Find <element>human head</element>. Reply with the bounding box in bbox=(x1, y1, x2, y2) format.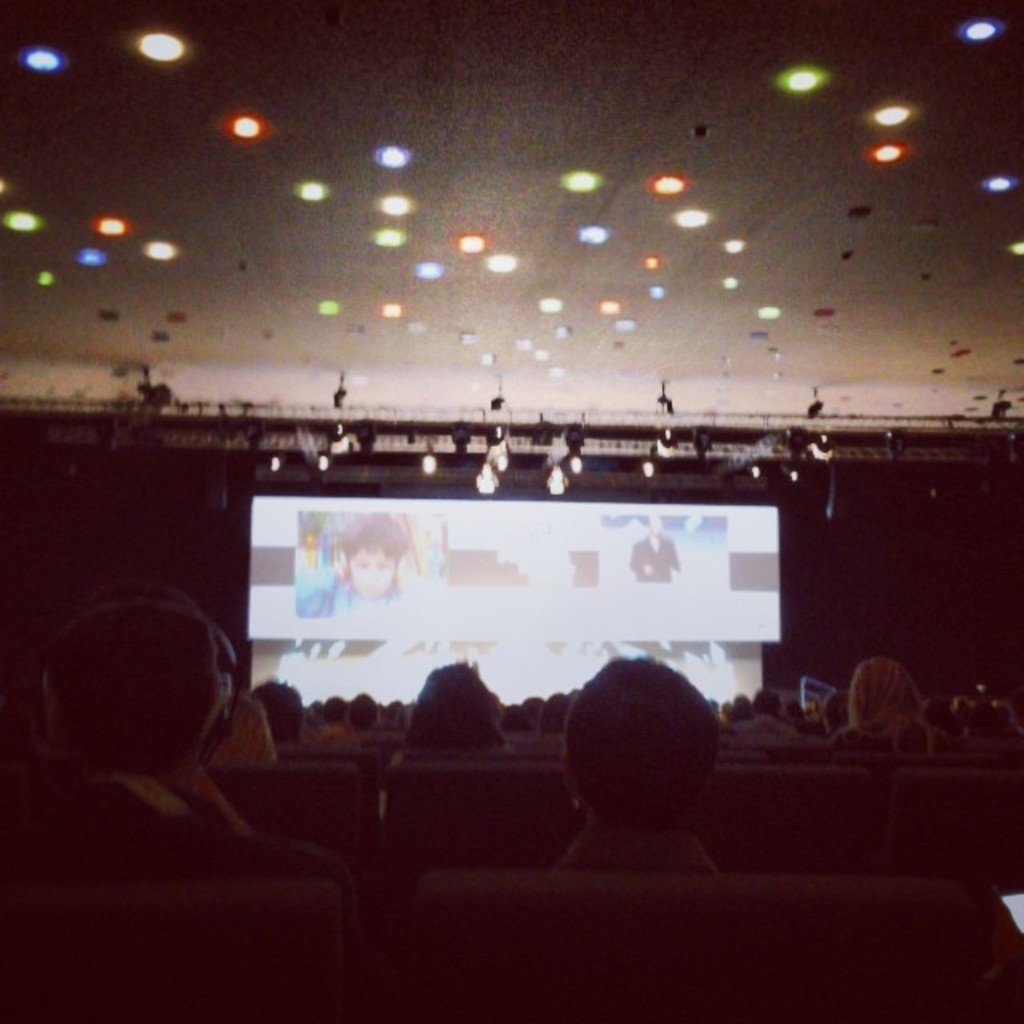
bbox=(43, 581, 219, 771).
